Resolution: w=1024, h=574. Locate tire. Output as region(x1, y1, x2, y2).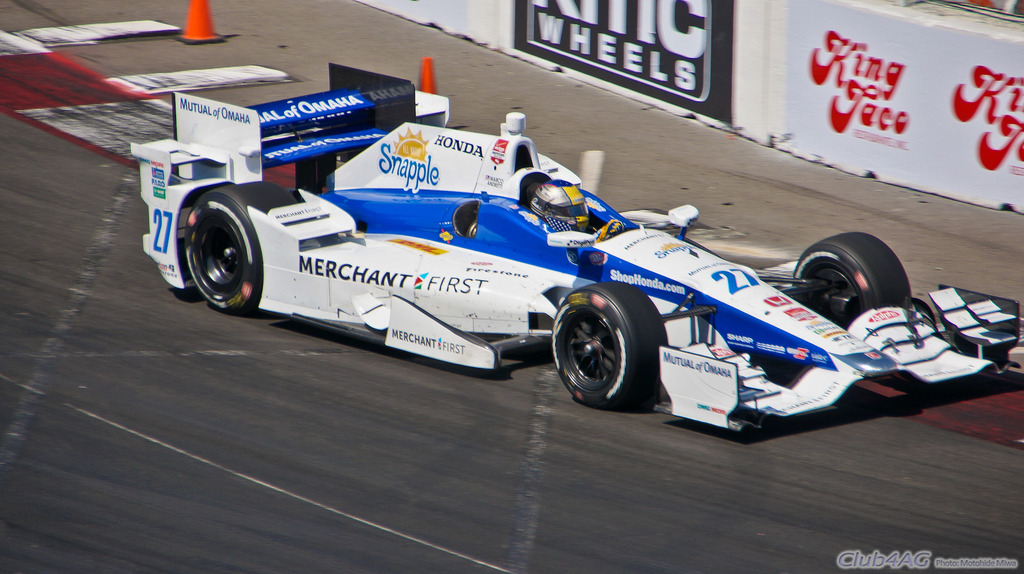
region(790, 231, 912, 329).
